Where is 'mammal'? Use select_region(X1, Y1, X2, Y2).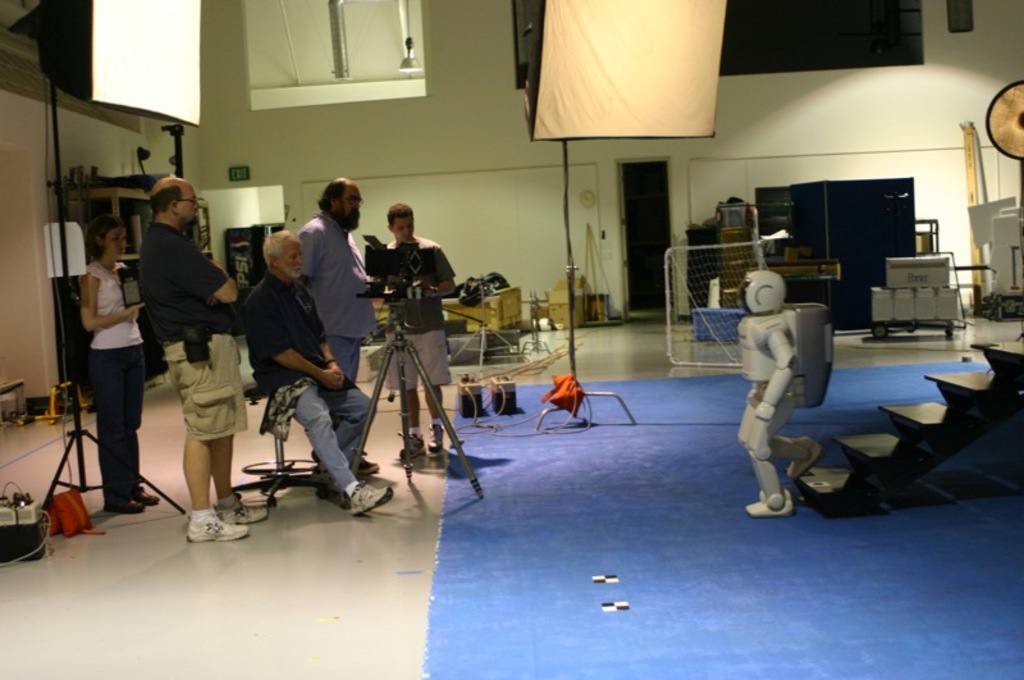
select_region(125, 164, 251, 539).
